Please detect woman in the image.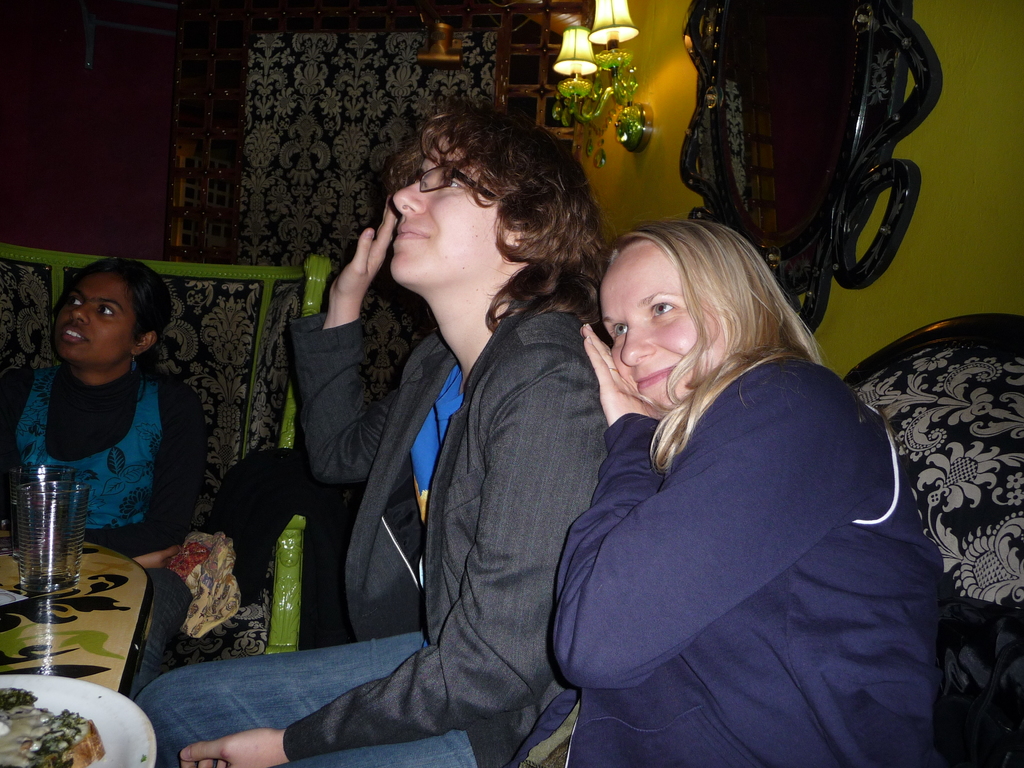
556,158,844,767.
